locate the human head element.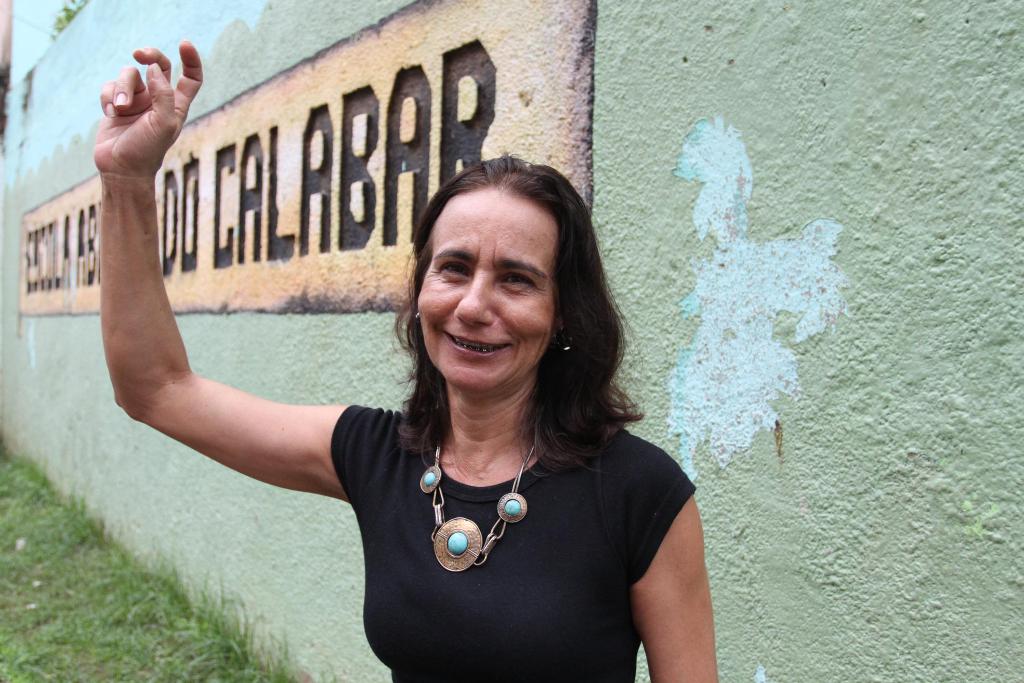
Element bbox: [left=401, top=158, right=587, bottom=373].
